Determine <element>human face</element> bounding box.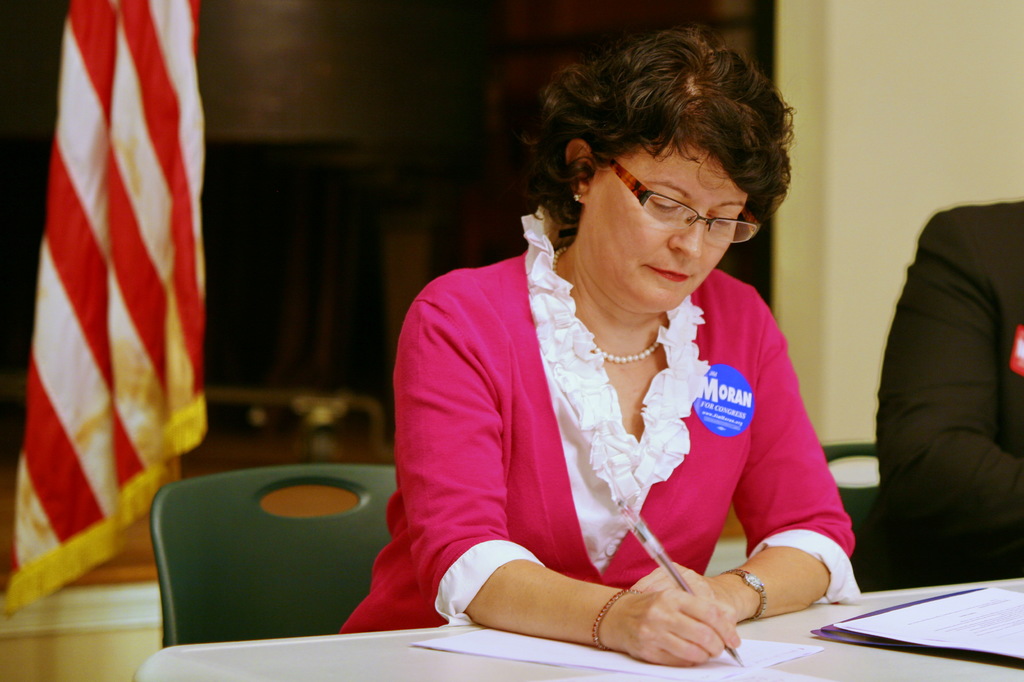
Determined: <bbox>585, 135, 748, 304</bbox>.
